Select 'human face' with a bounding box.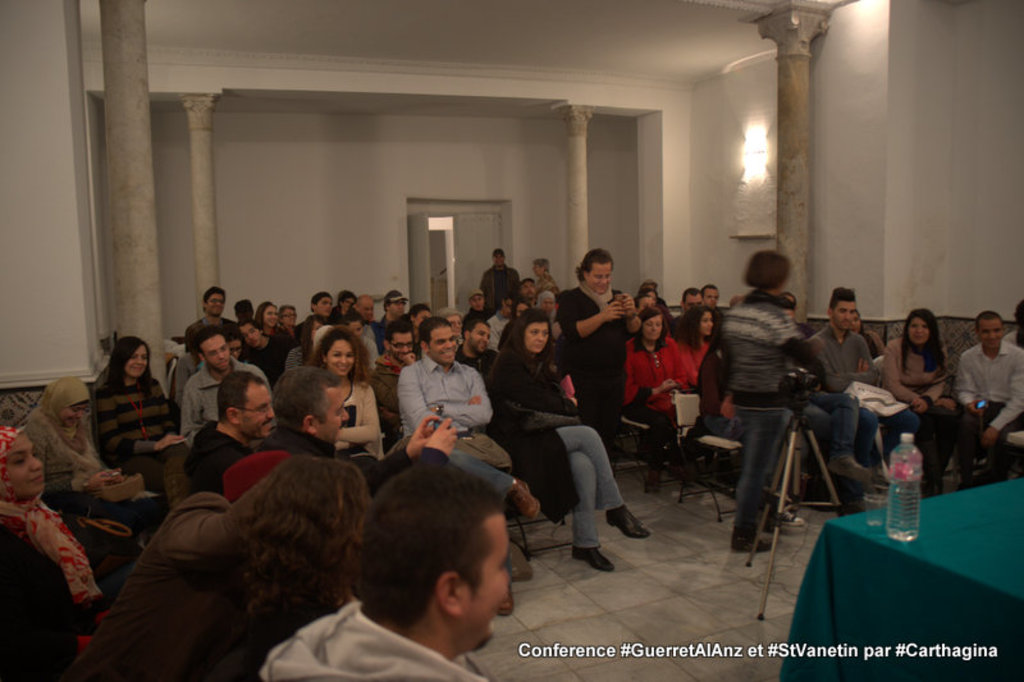
bbox=[13, 432, 40, 496].
